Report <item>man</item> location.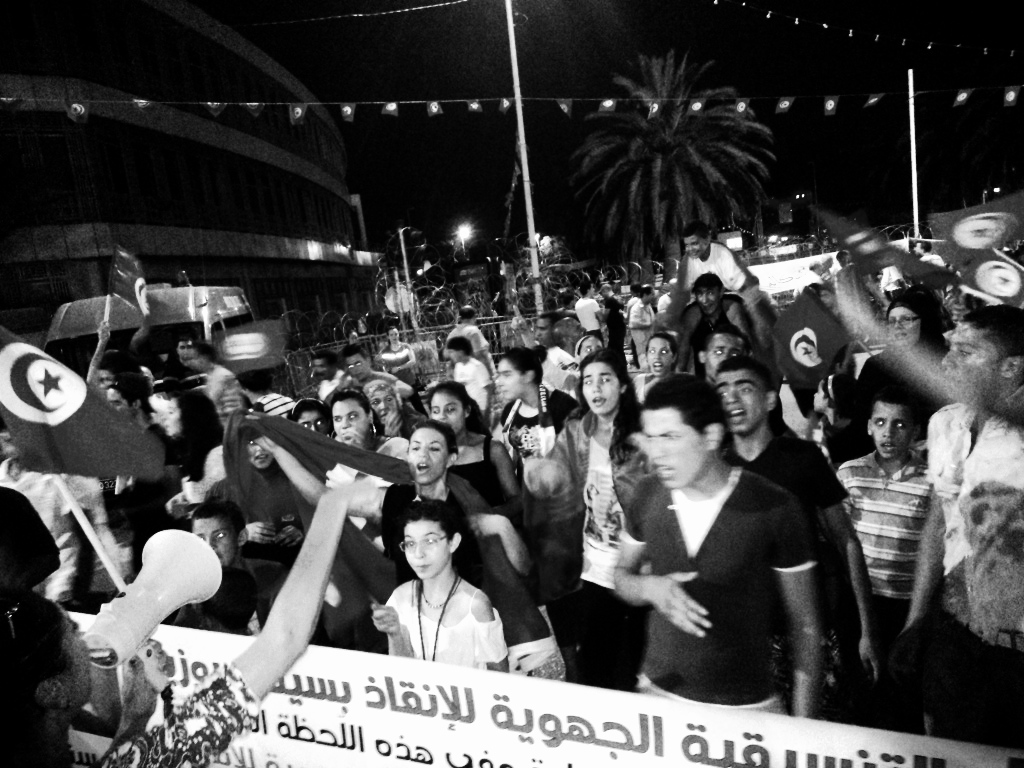
Report: (x1=715, y1=361, x2=882, y2=676).
